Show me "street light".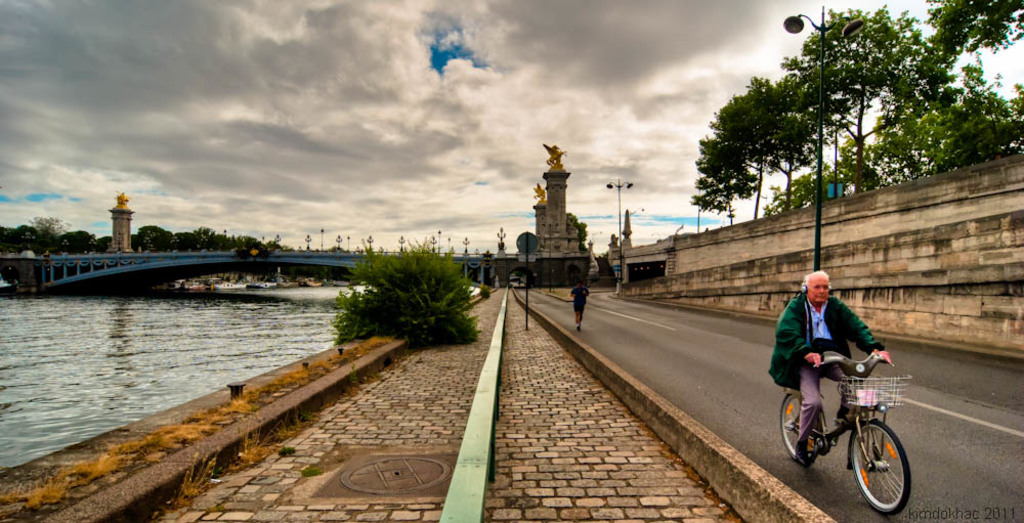
"street light" is here: [left=398, top=236, right=406, bottom=254].
